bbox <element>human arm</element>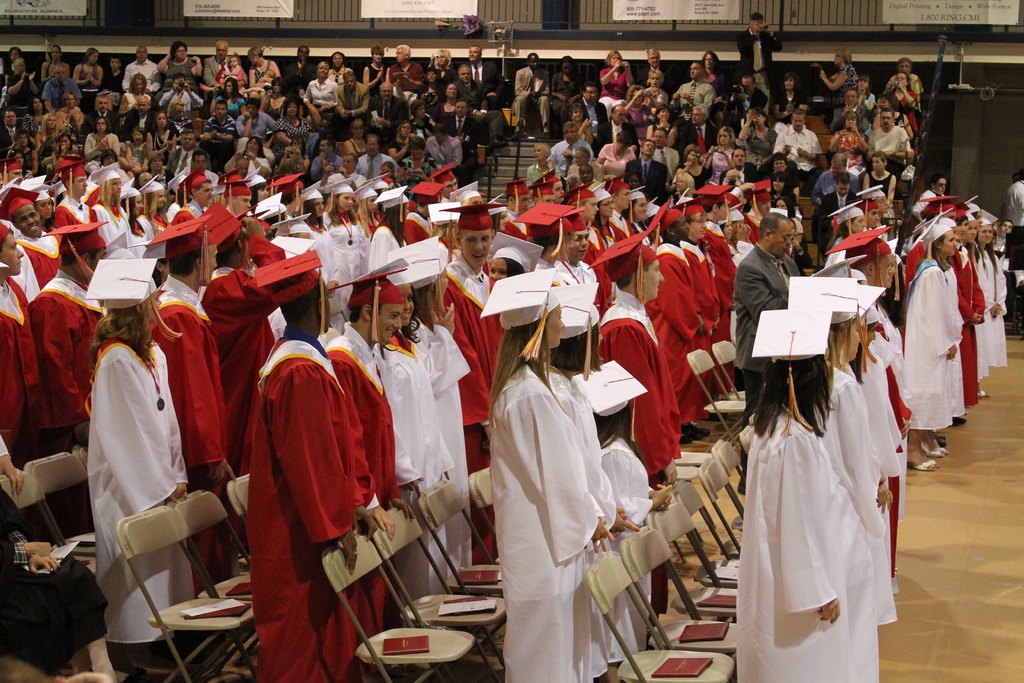
BBox(302, 82, 314, 110)
